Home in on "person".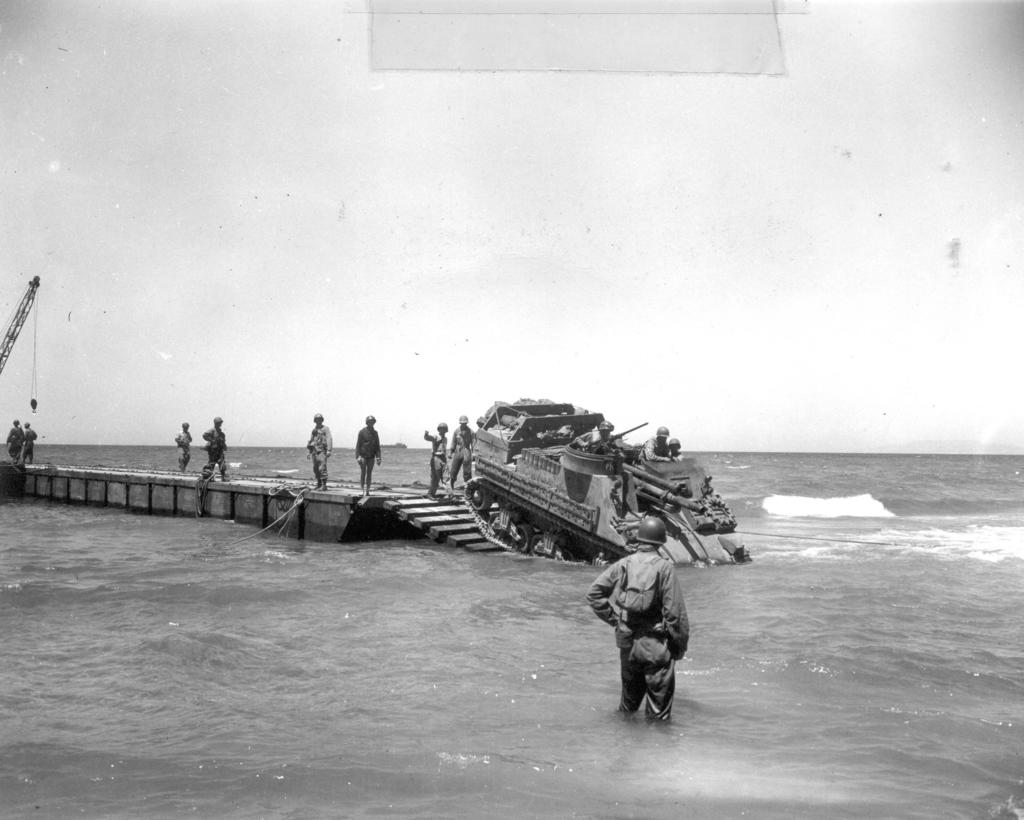
Homed in at l=669, t=437, r=683, b=461.
